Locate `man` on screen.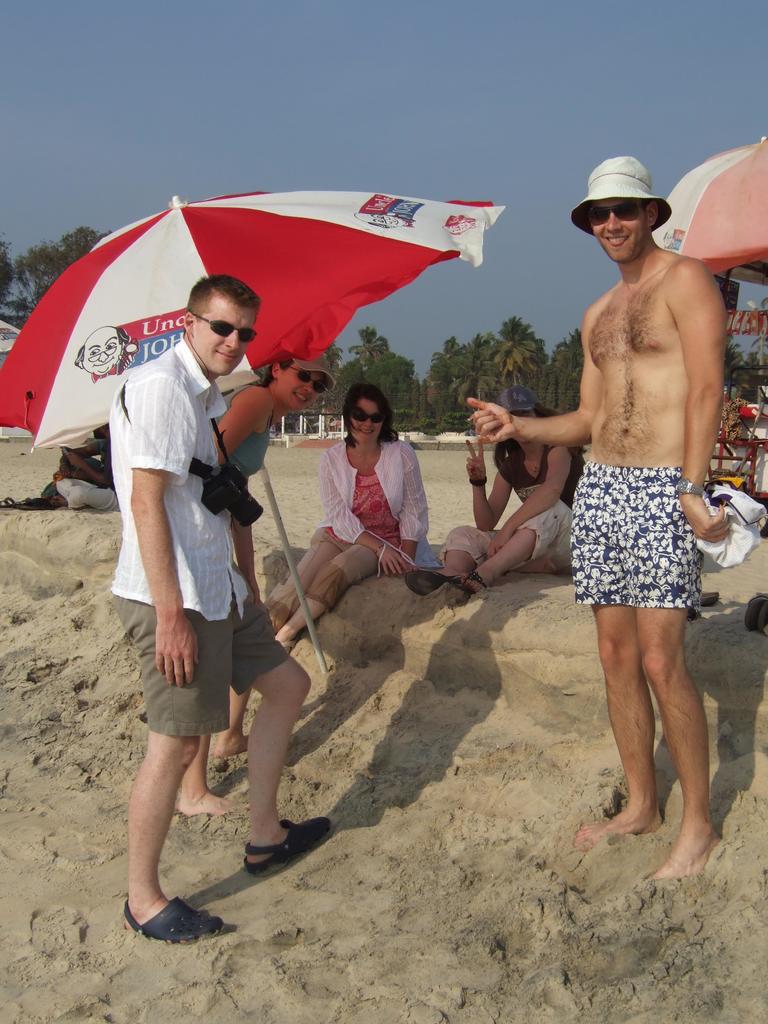
On screen at crop(102, 266, 336, 947).
